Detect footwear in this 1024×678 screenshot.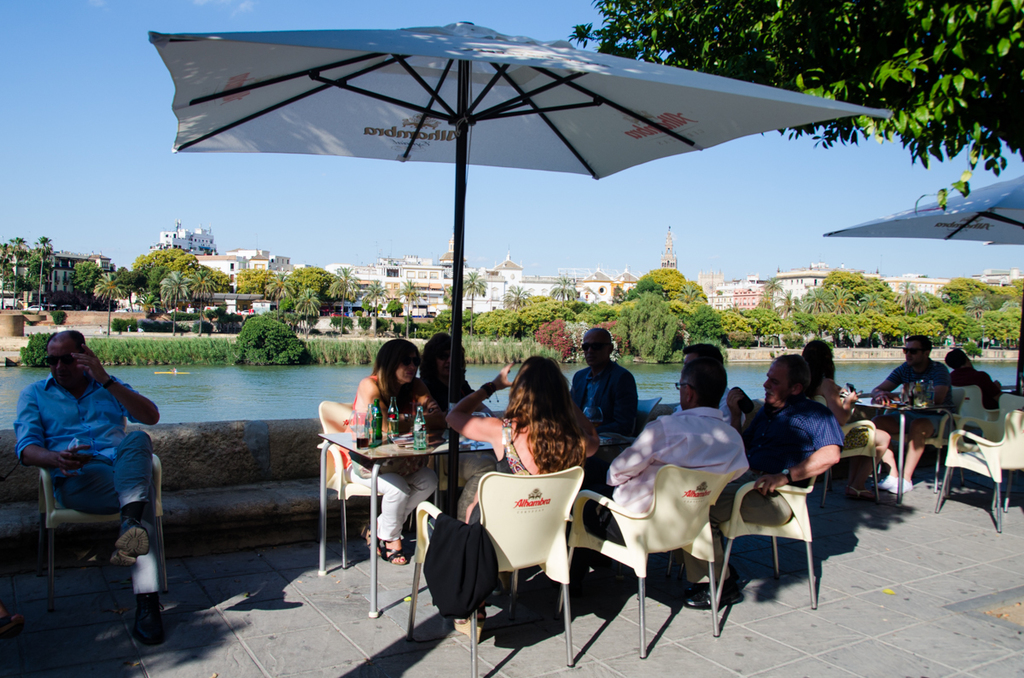
Detection: <bbox>893, 479, 917, 494</bbox>.
